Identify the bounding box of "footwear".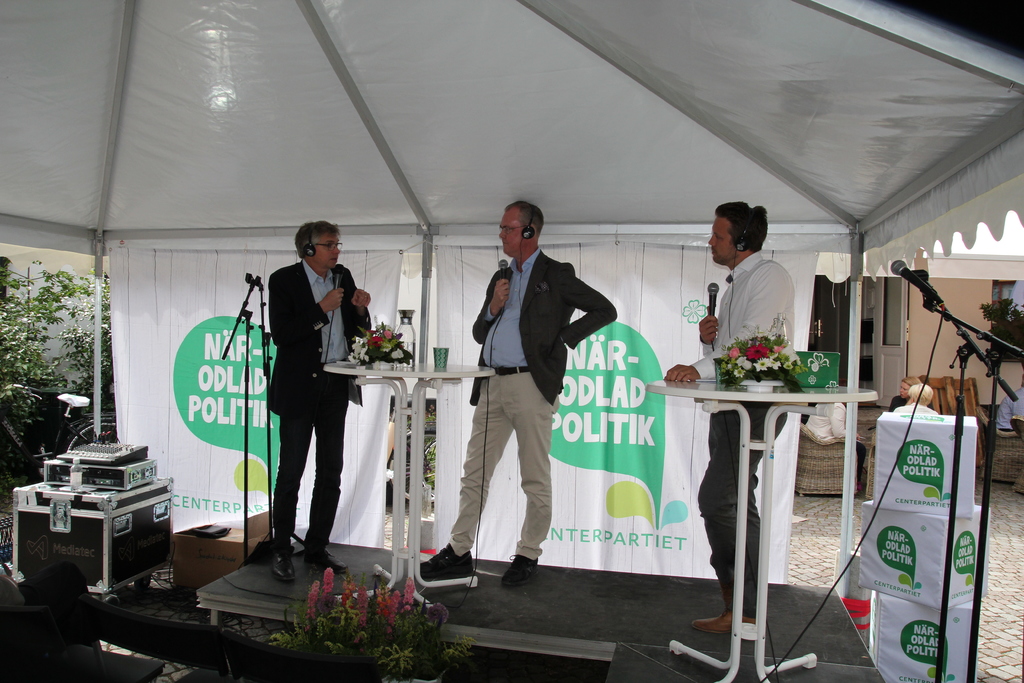
crop(301, 548, 348, 572).
